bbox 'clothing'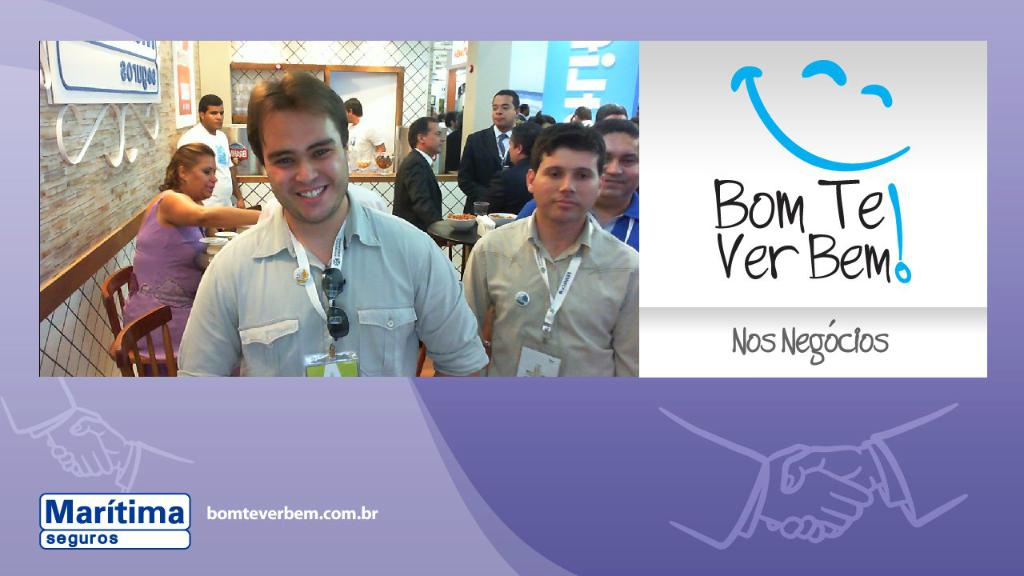
locate(454, 183, 654, 379)
